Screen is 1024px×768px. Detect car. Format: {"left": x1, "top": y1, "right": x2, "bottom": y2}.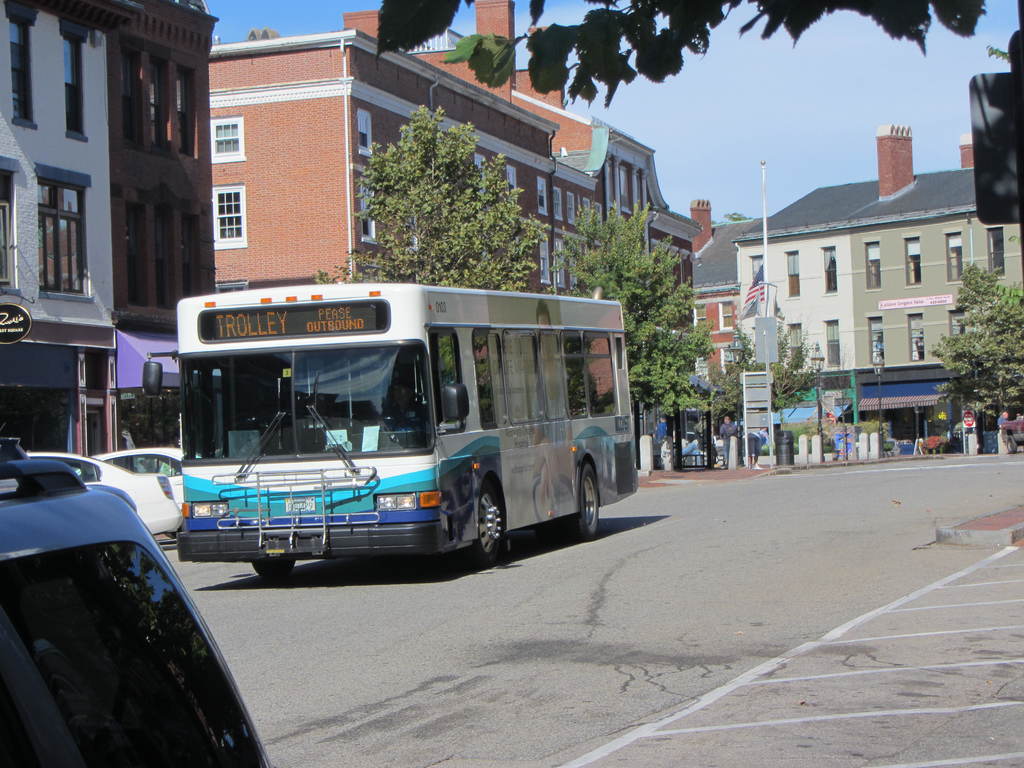
{"left": 0, "top": 424, "right": 267, "bottom": 767}.
